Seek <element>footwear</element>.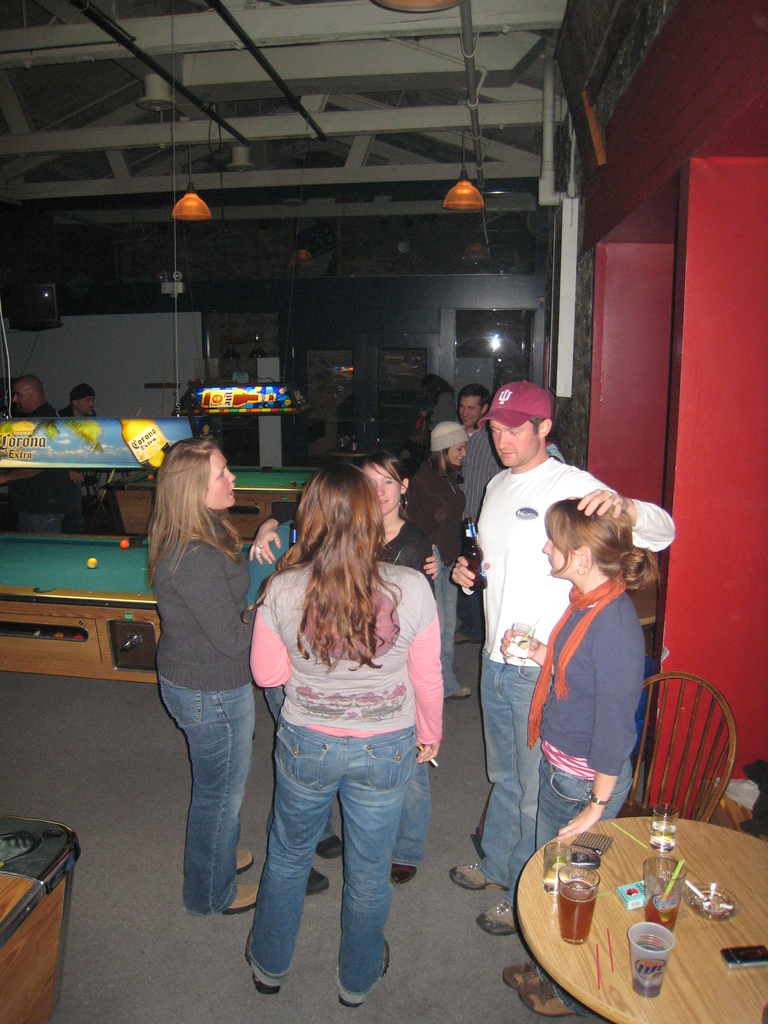
<bbox>224, 888, 264, 914</bbox>.
